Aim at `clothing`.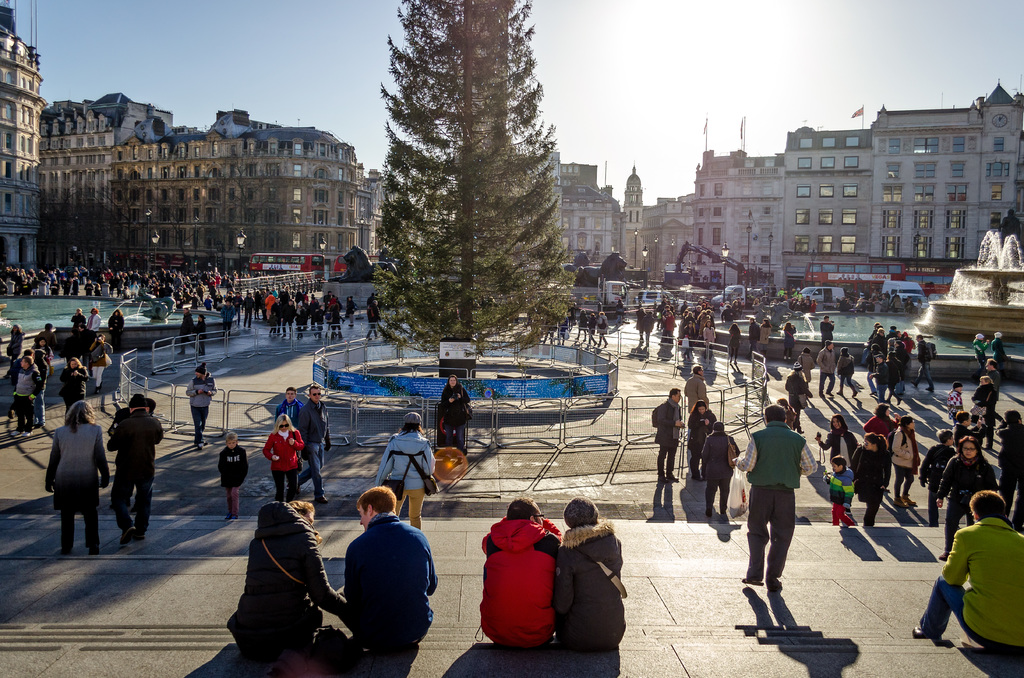
Aimed at locate(616, 300, 625, 320).
